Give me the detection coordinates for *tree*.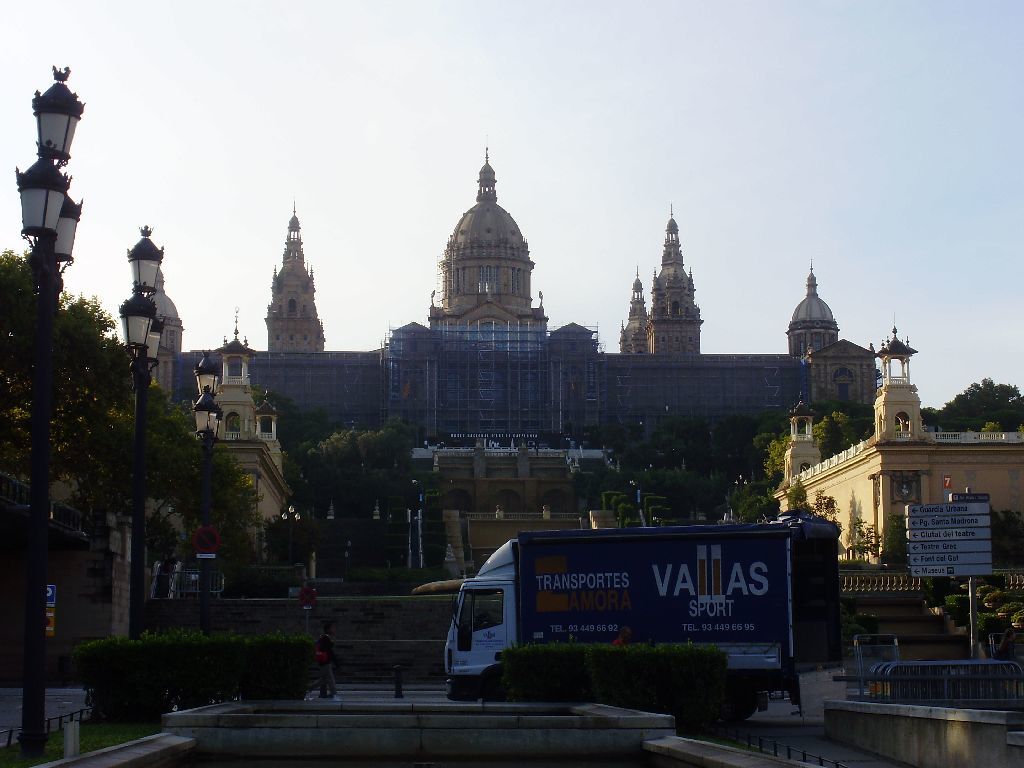
locate(328, 432, 408, 575).
